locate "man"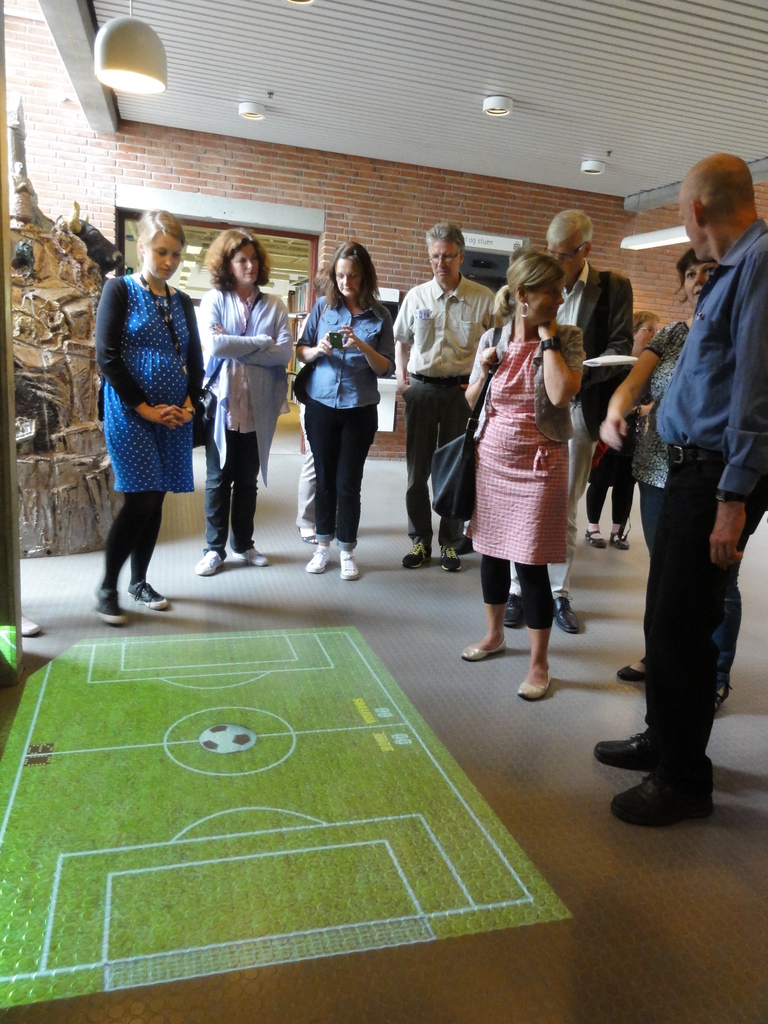
<region>500, 204, 634, 630</region>
